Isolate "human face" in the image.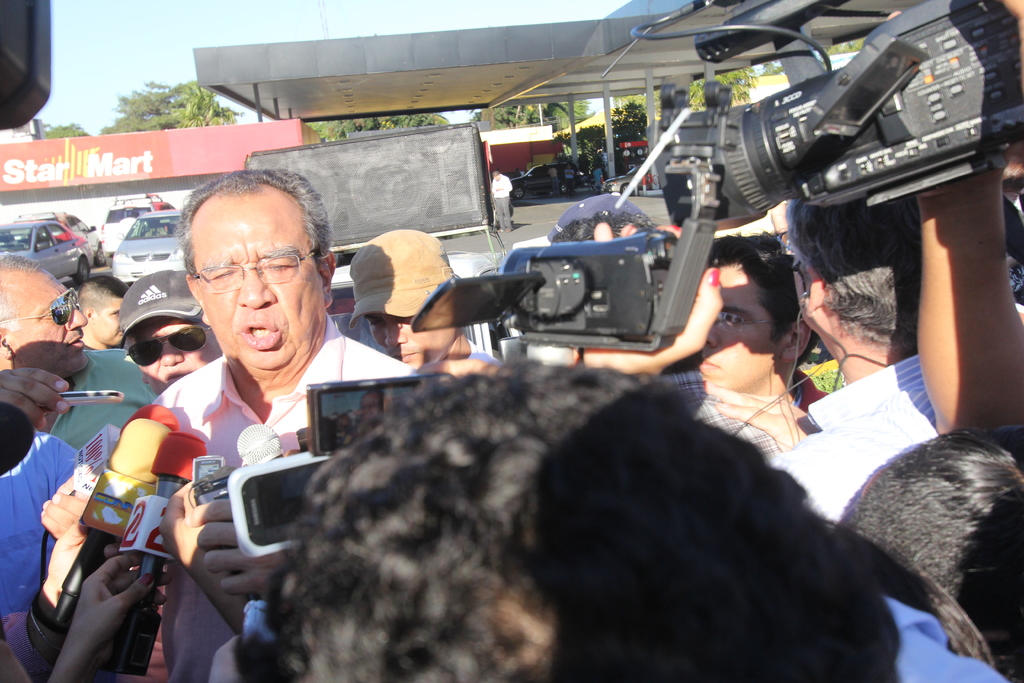
Isolated region: select_region(10, 267, 84, 370).
